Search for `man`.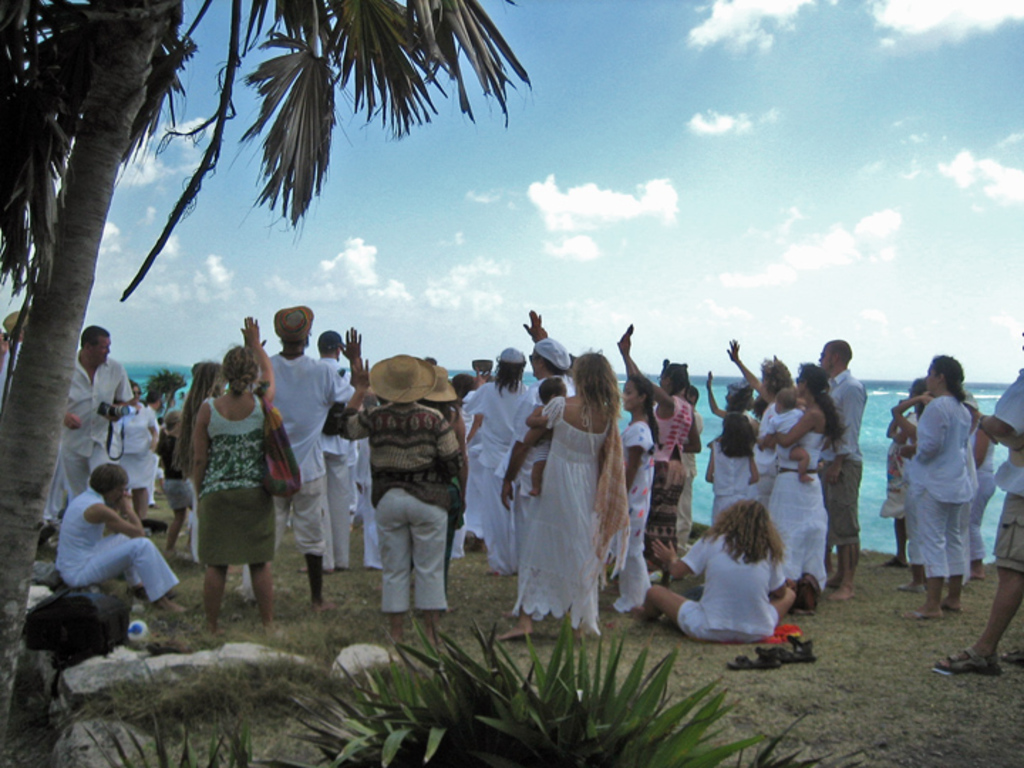
Found at 317 331 368 570.
